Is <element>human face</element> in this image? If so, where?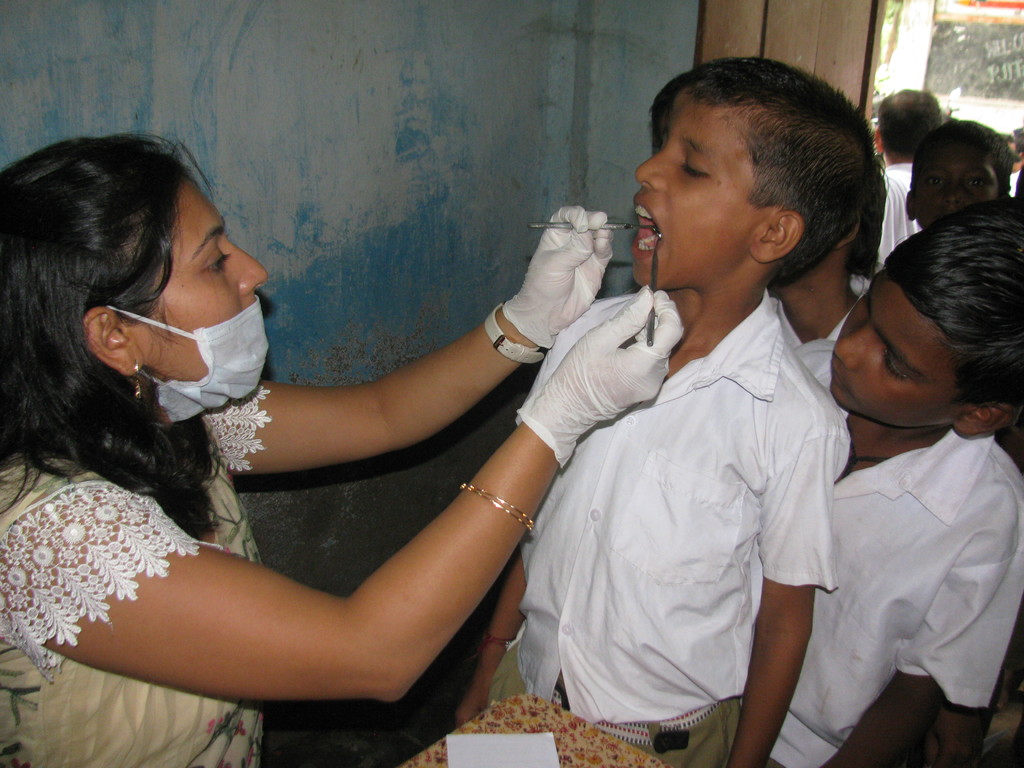
Yes, at x1=919, y1=148, x2=1006, y2=222.
